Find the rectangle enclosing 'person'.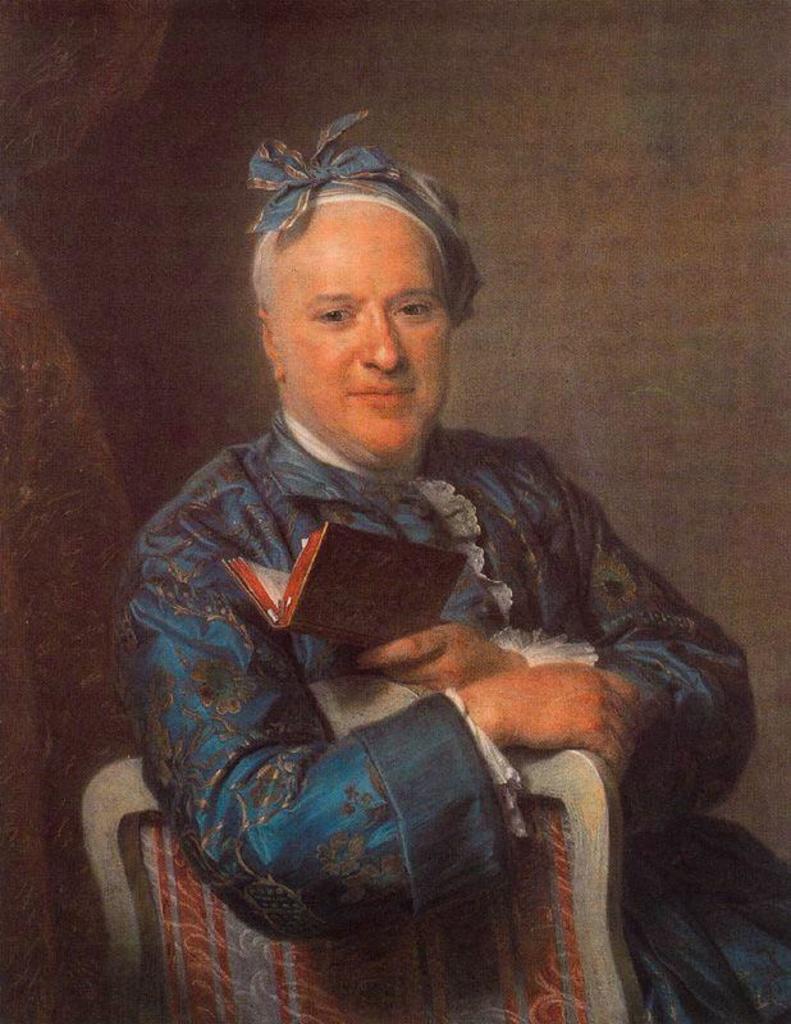
<bbox>110, 128, 723, 1023</bbox>.
